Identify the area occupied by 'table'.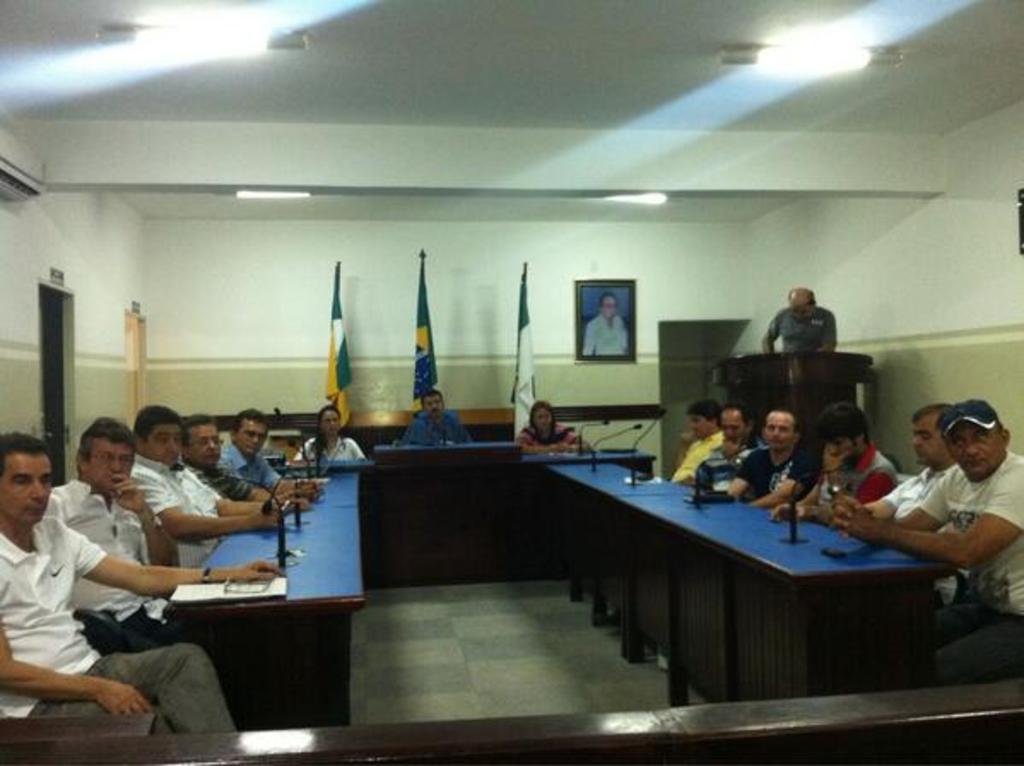
Area: <region>159, 462, 364, 737</region>.
